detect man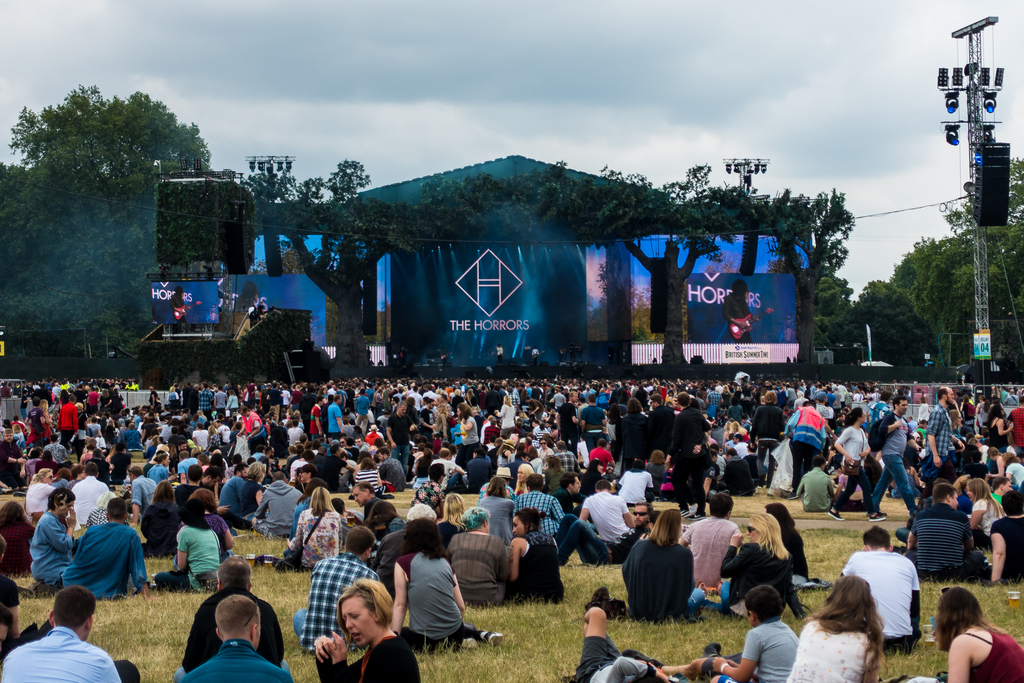
[x1=163, y1=559, x2=286, y2=682]
